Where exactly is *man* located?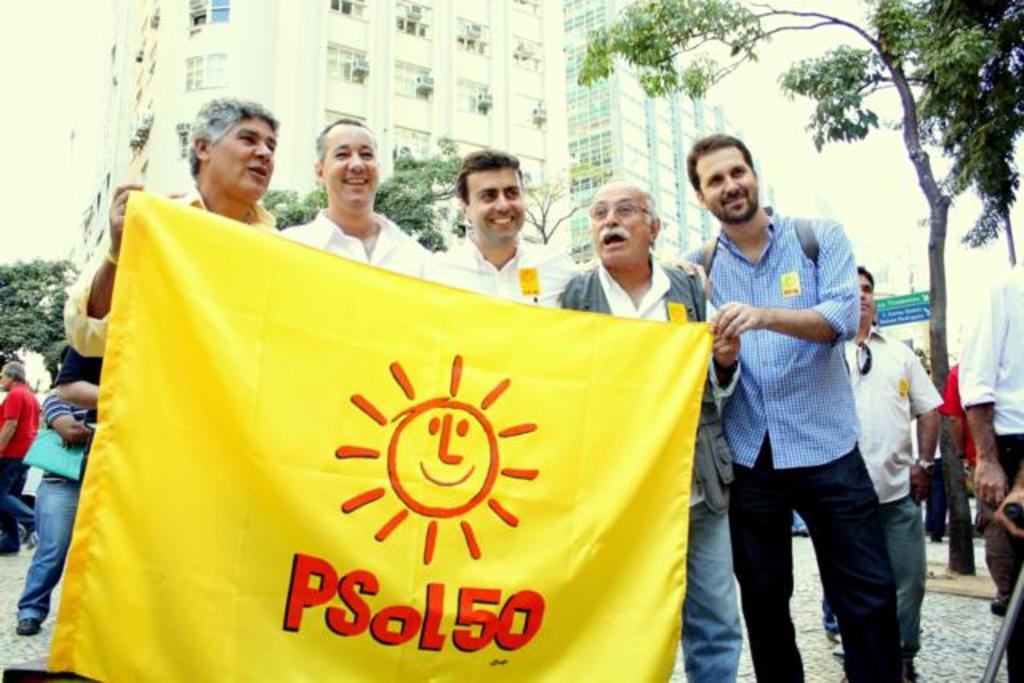
Its bounding box is {"x1": 938, "y1": 360, "x2": 976, "y2": 513}.
